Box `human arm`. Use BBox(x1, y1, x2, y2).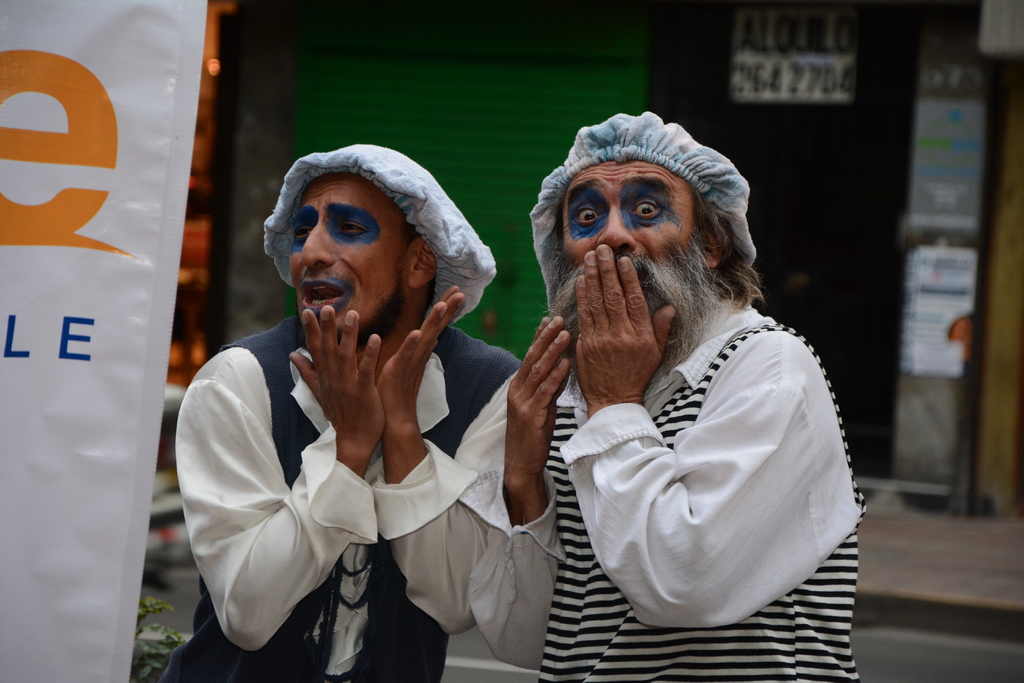
BBox(378, 278, 534, 637).
